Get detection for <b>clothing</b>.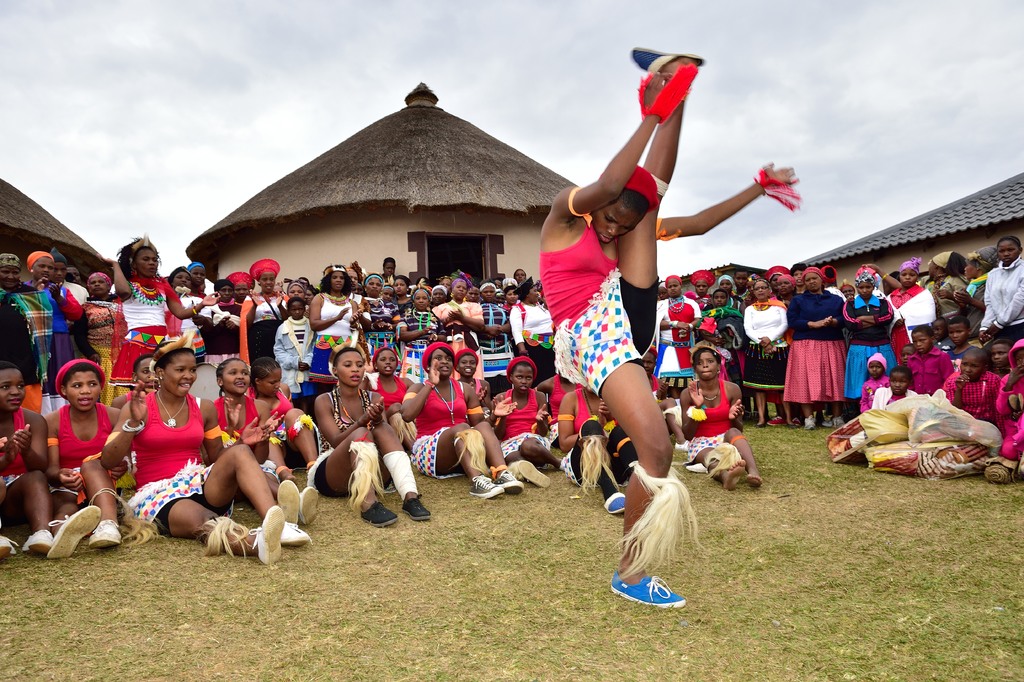
Detection: 0/279/61/391.
